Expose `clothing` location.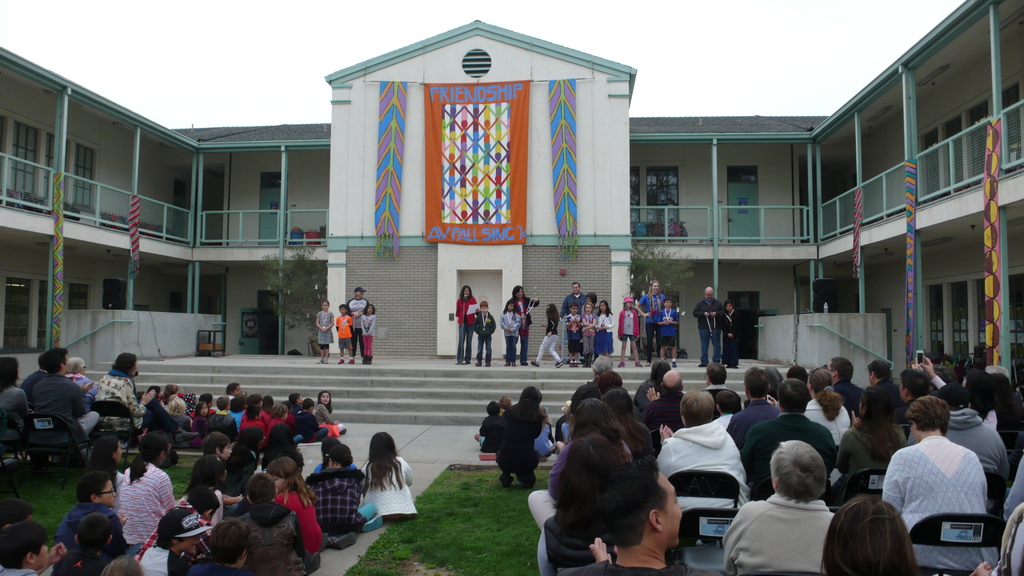
Exposed at 564:314:582:354.
